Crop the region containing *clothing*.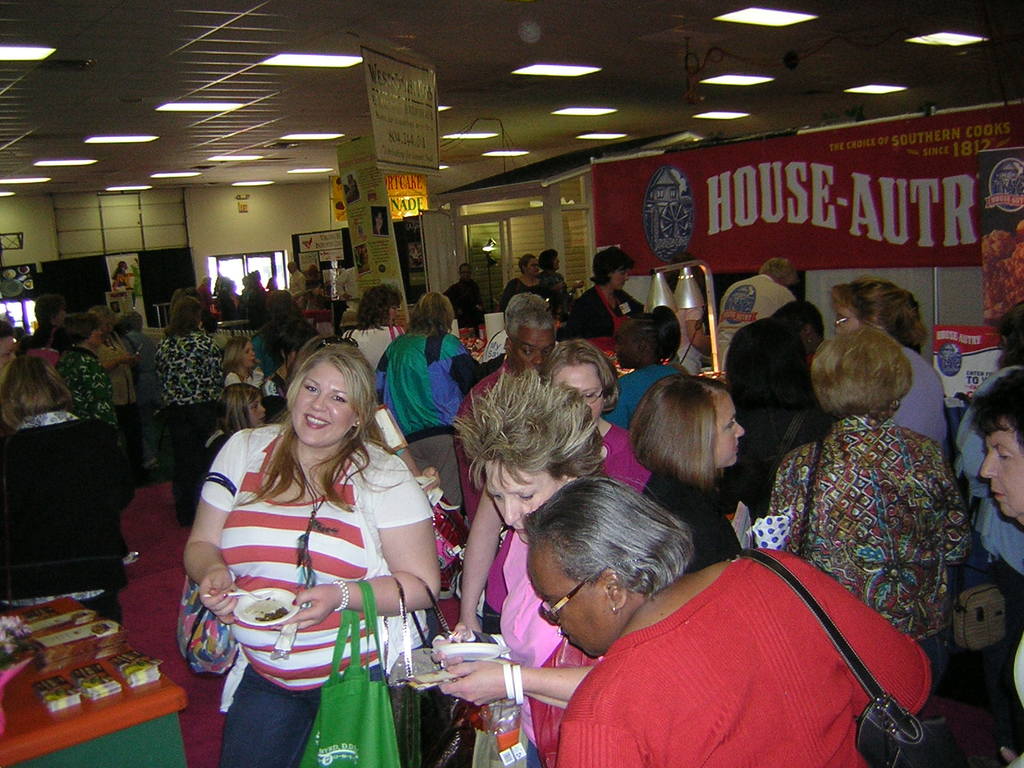
Crop region: bbox=[189, 409, 404, 733].
